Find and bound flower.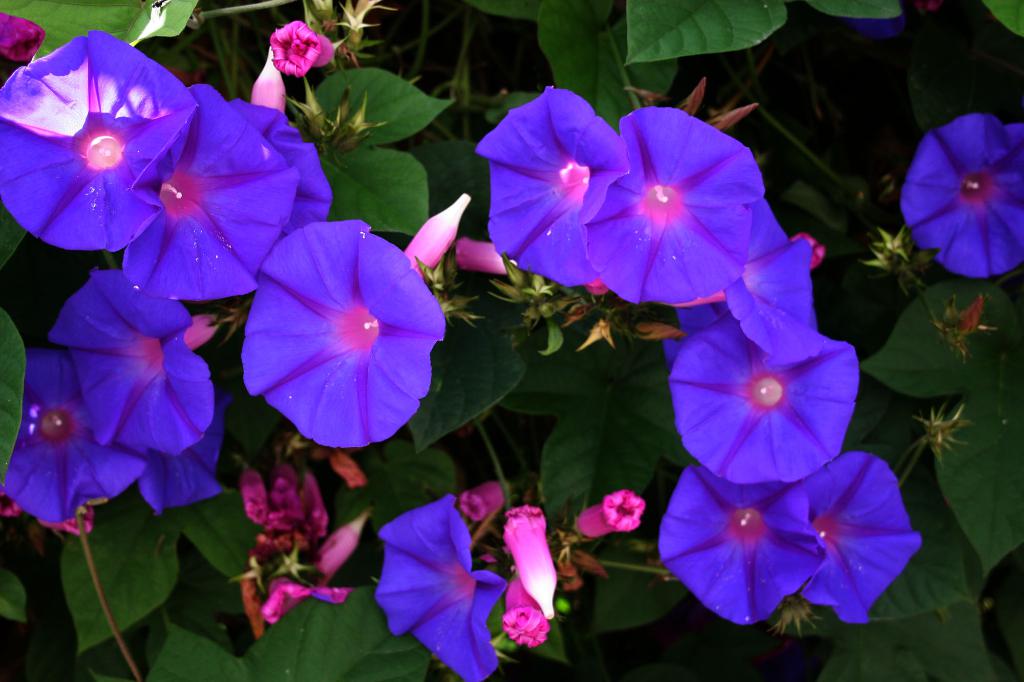
Bound: x1=506 y1=507 x2=556 y2=616.
